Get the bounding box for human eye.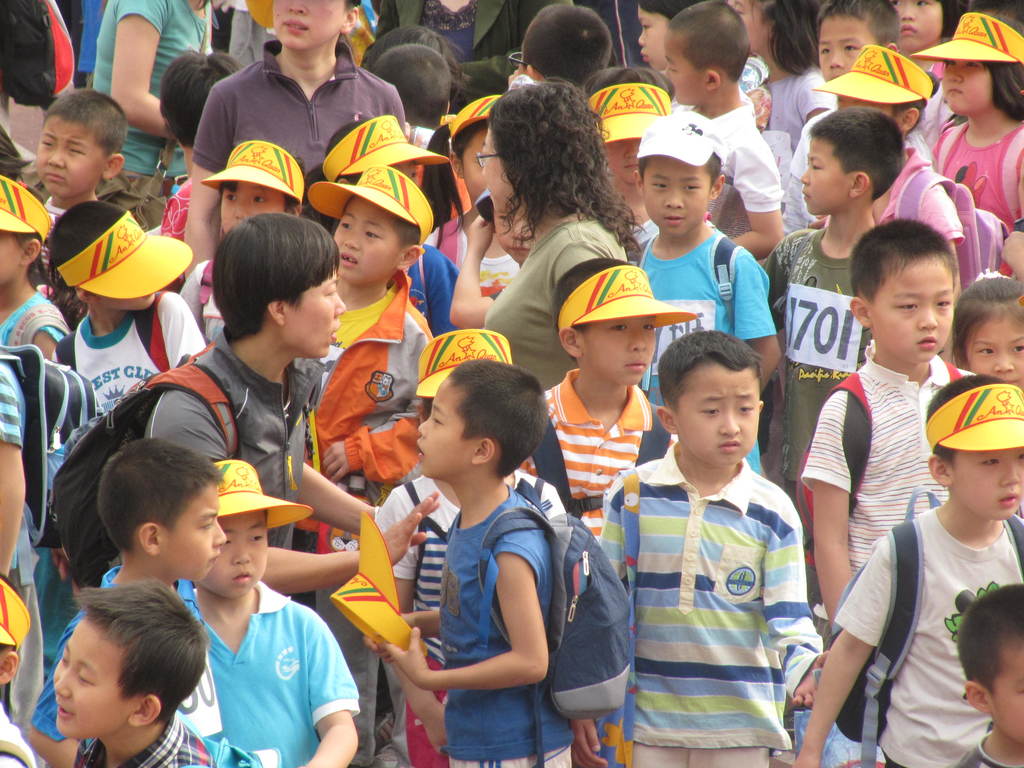
(left=844, top=47, right=856, bottom=53).
